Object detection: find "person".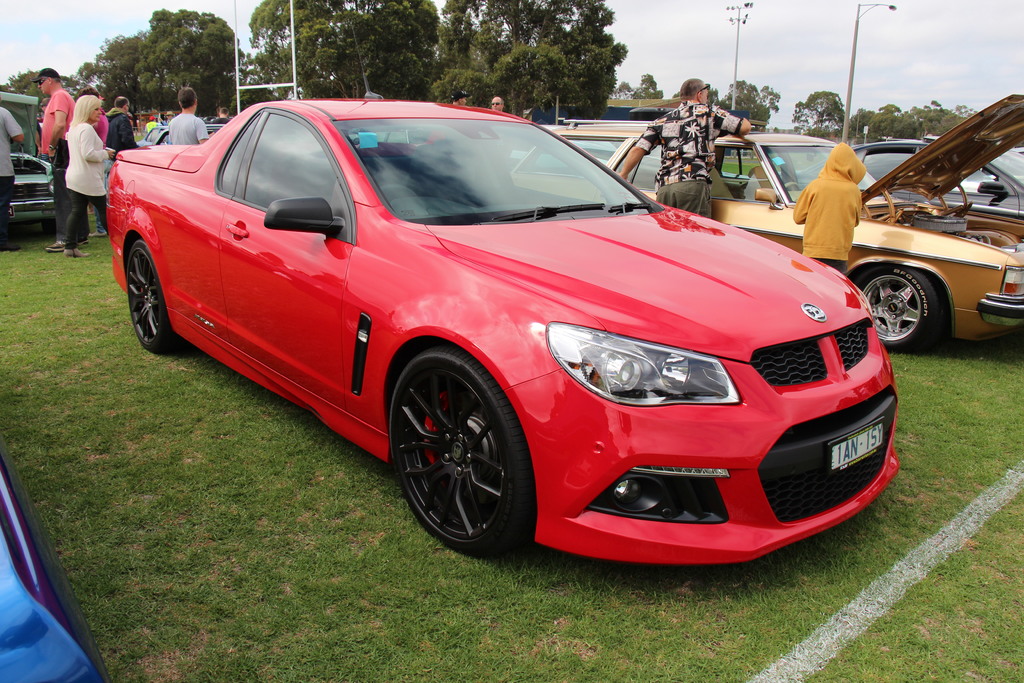
[32, 60, 71, 254].
